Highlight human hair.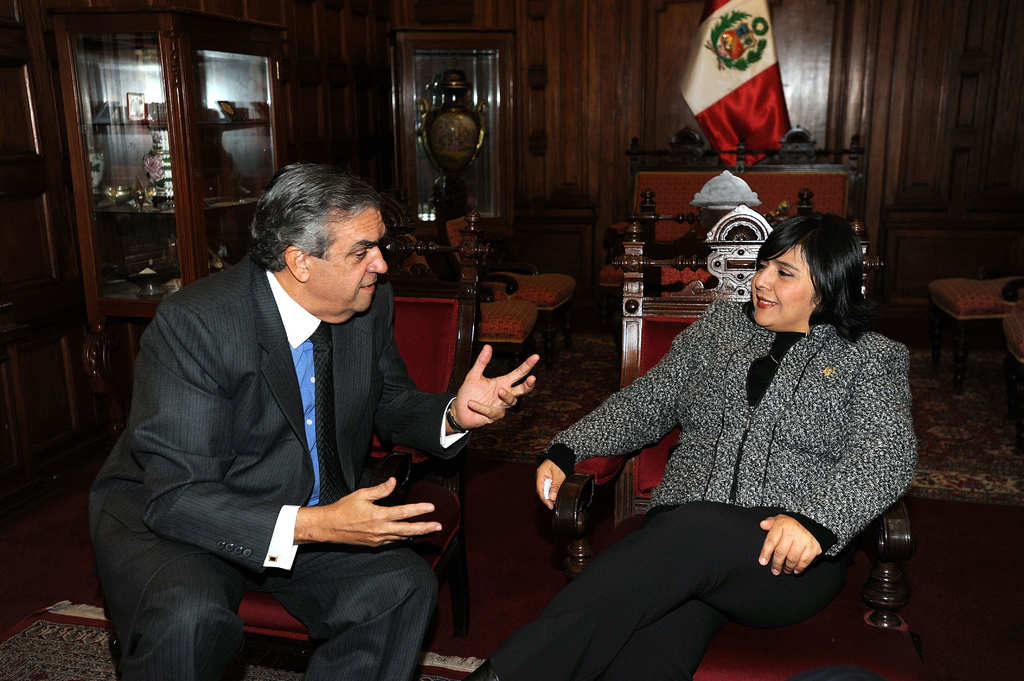
Highlighted region: (x1=756, y1=209, x2=880, y2=347).
